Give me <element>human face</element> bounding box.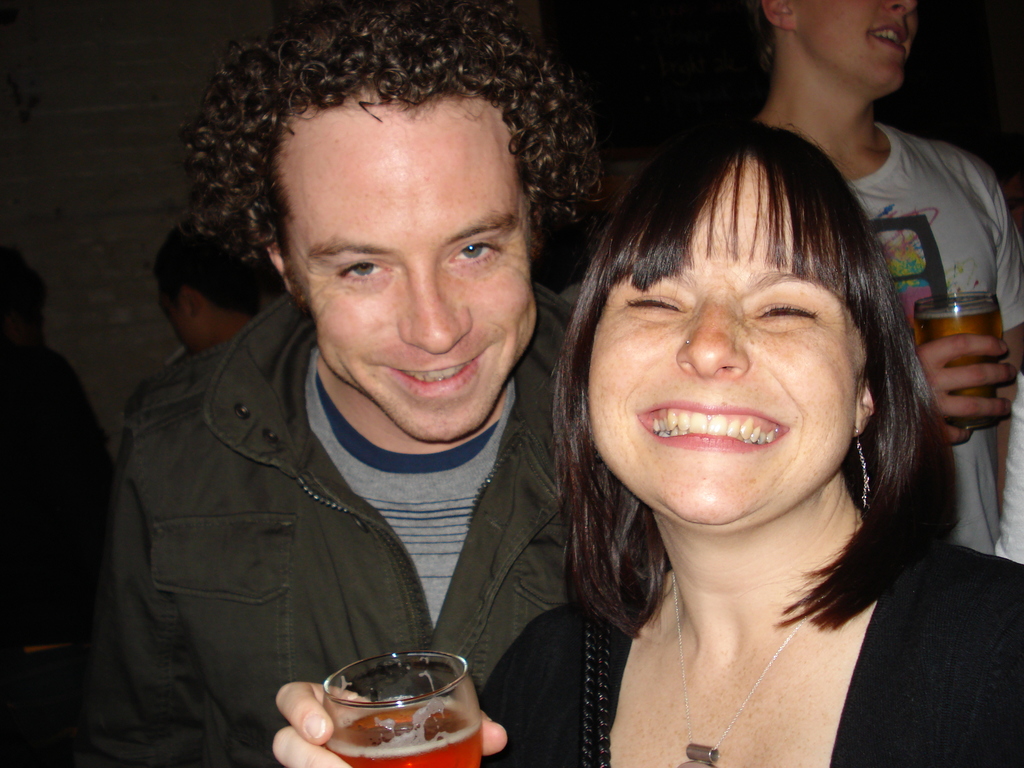
x1=285, y1=81, x2=536, y2=441.
